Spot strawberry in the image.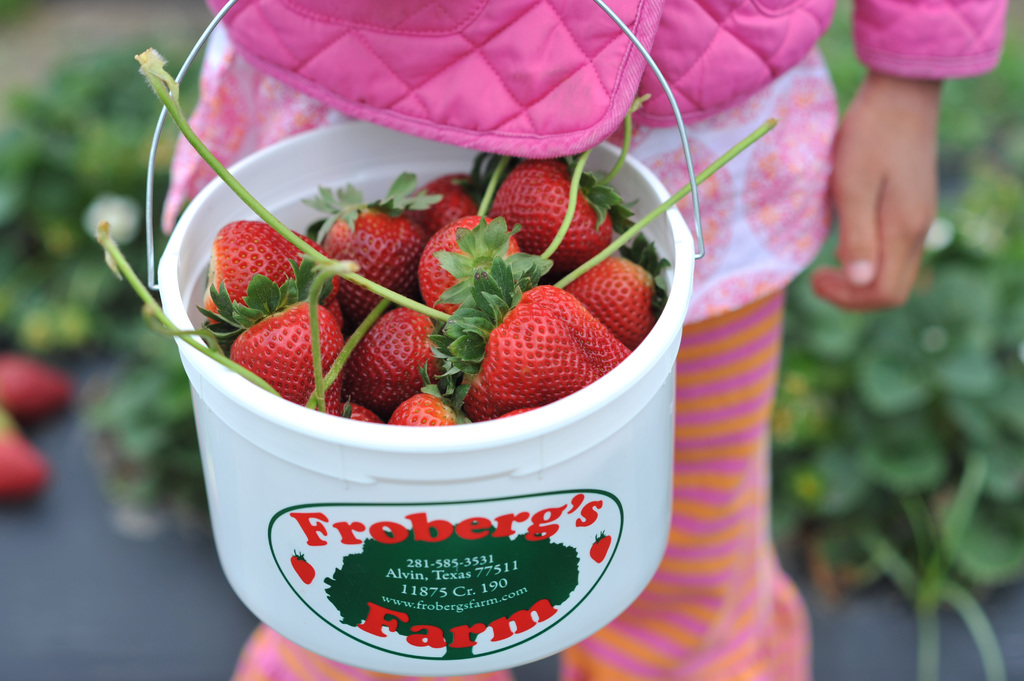
strawberry found at region(490, 161, 628, 265).
